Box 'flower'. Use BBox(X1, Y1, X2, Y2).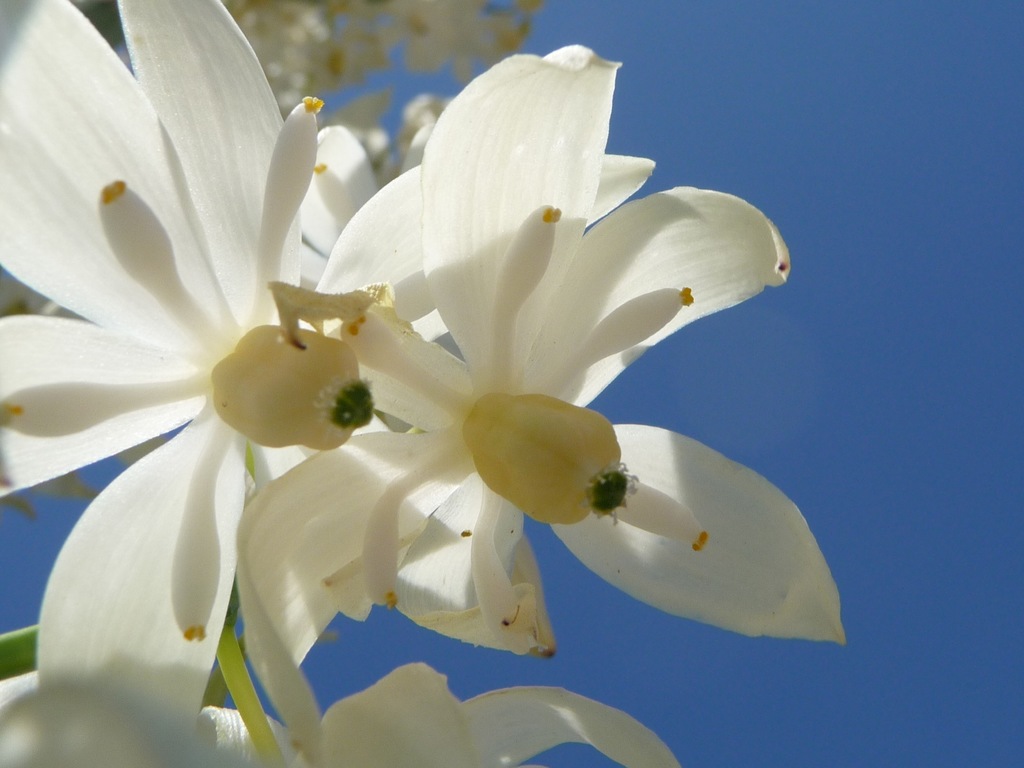
BBox(235, 39, 847, 651).
